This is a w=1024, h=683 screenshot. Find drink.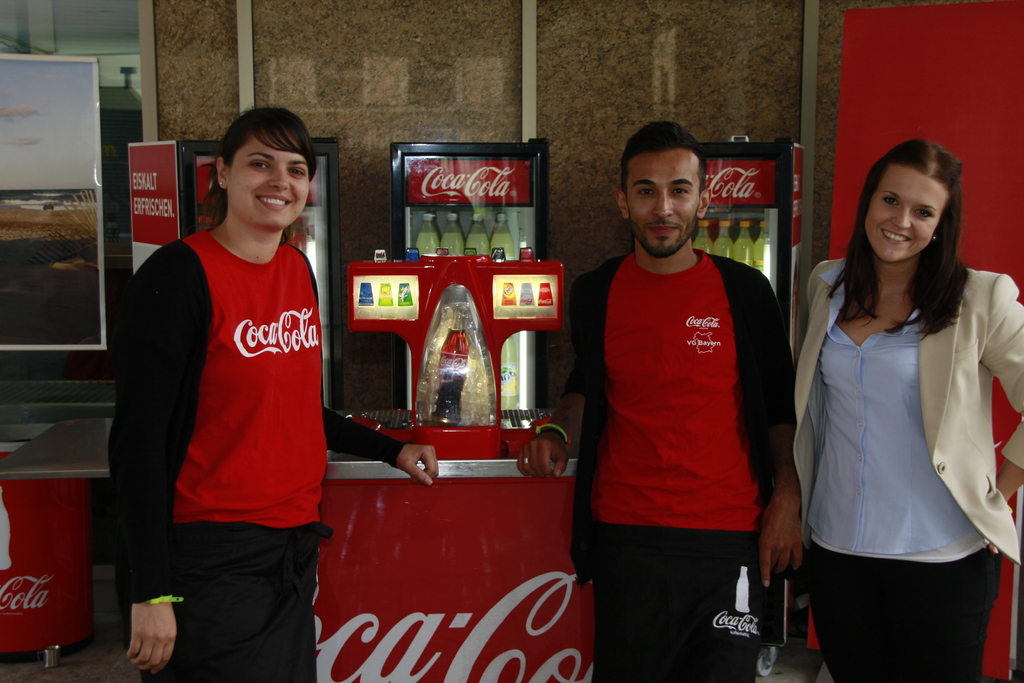
Bounding box: 412, 213, 445, 255.
